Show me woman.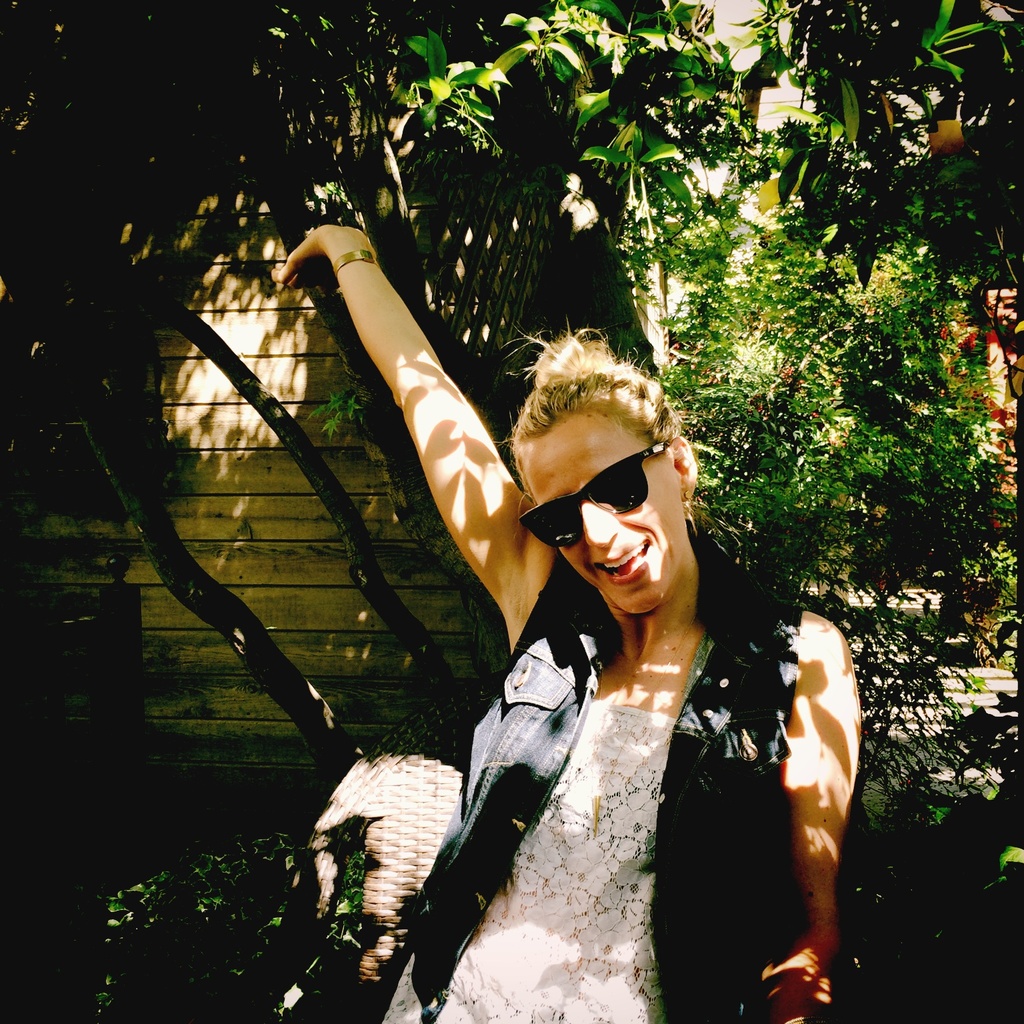
woman is here: (x1=292, y1=255, x2=907, y2=1021).
